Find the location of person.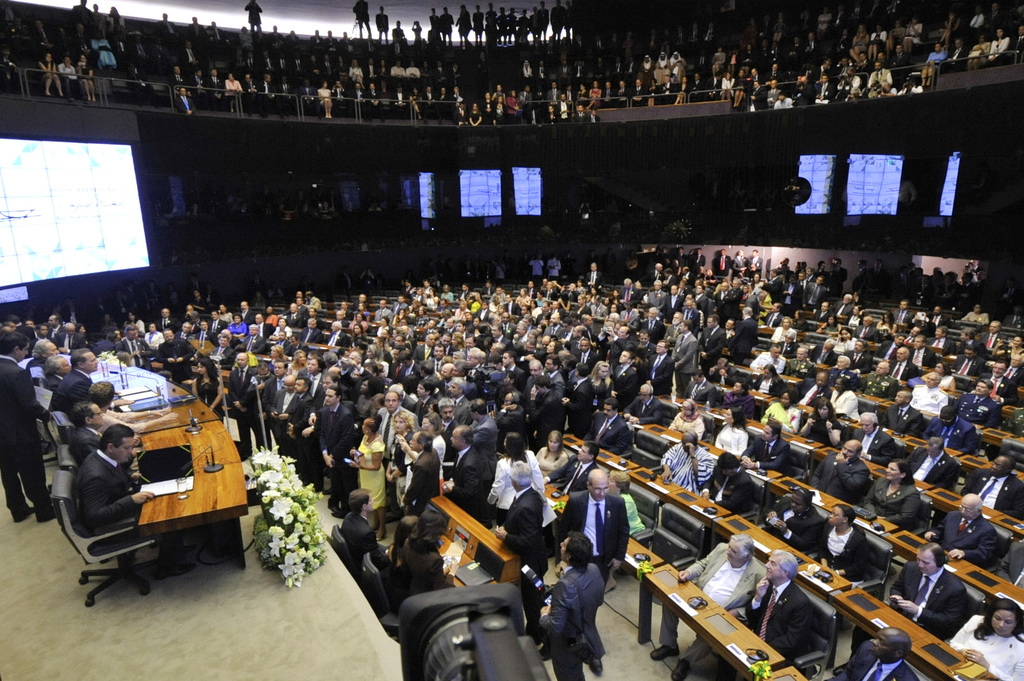
Location: box=[925, 493, 995, 559].
